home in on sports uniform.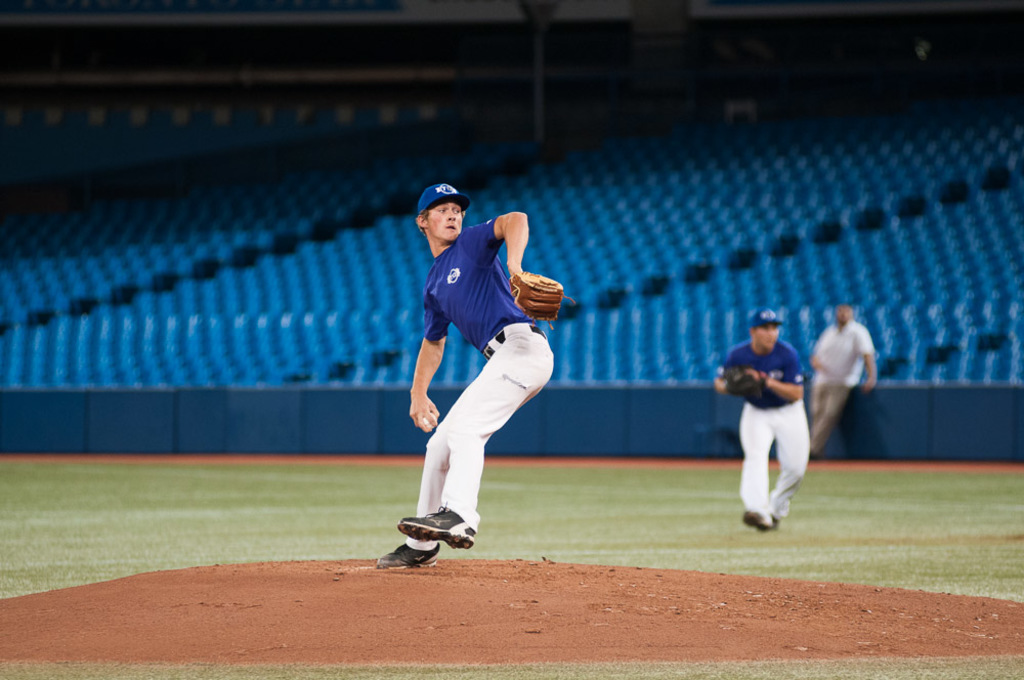
Homed in at <box>391,188,571,565</box>.
